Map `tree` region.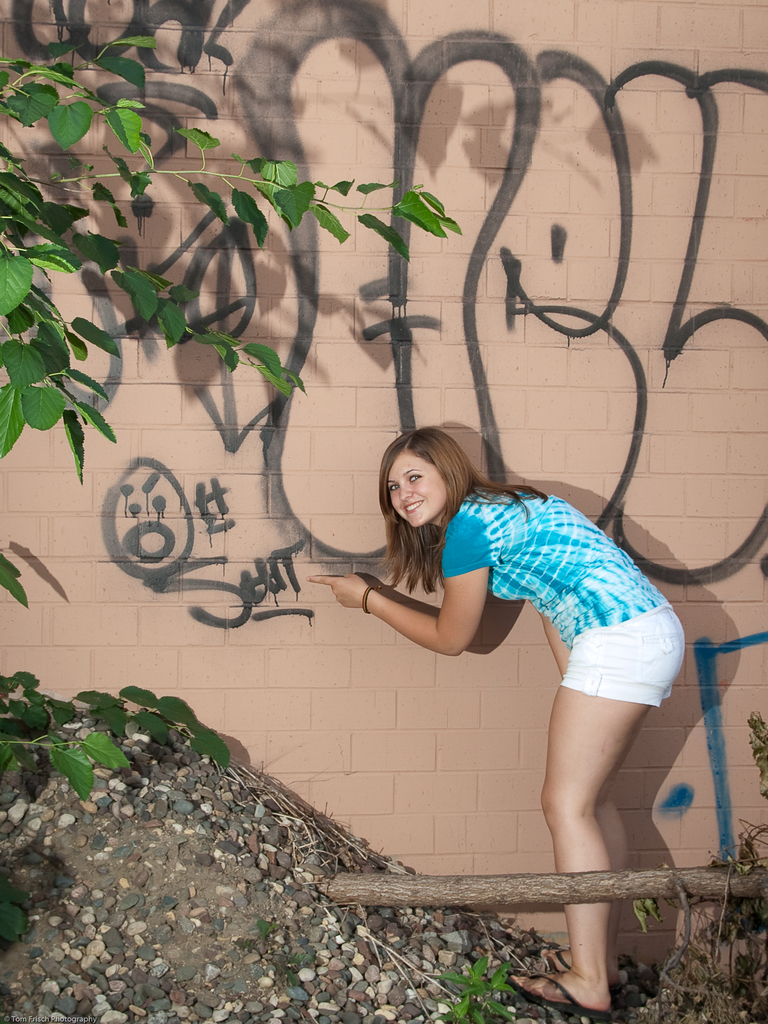
Mapped to BBox(0, 33, 458, 792).
